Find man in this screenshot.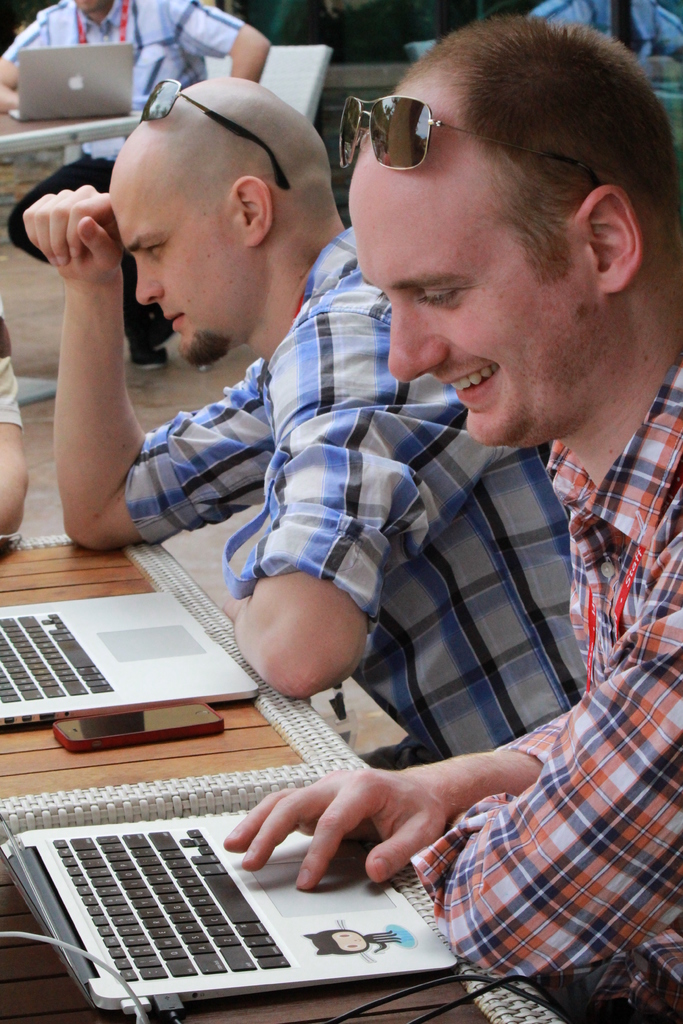
The bounding box for man is x1=22, y1=76, x2=606, y2=755.
